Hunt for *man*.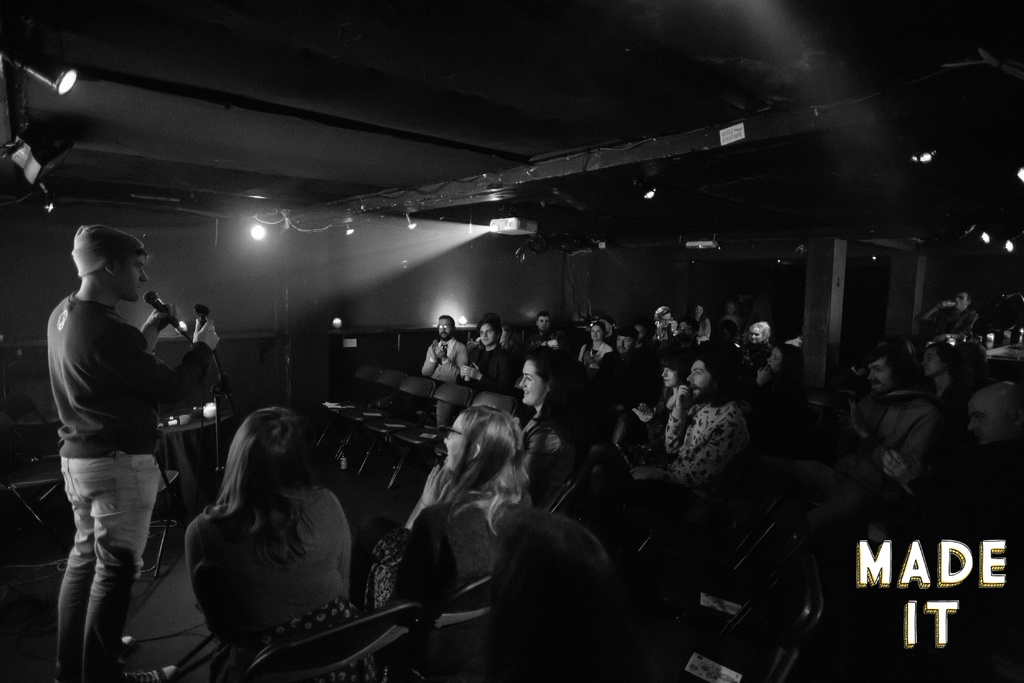
Hunted down at [left=653, top=339, right=750, bottom=488].
